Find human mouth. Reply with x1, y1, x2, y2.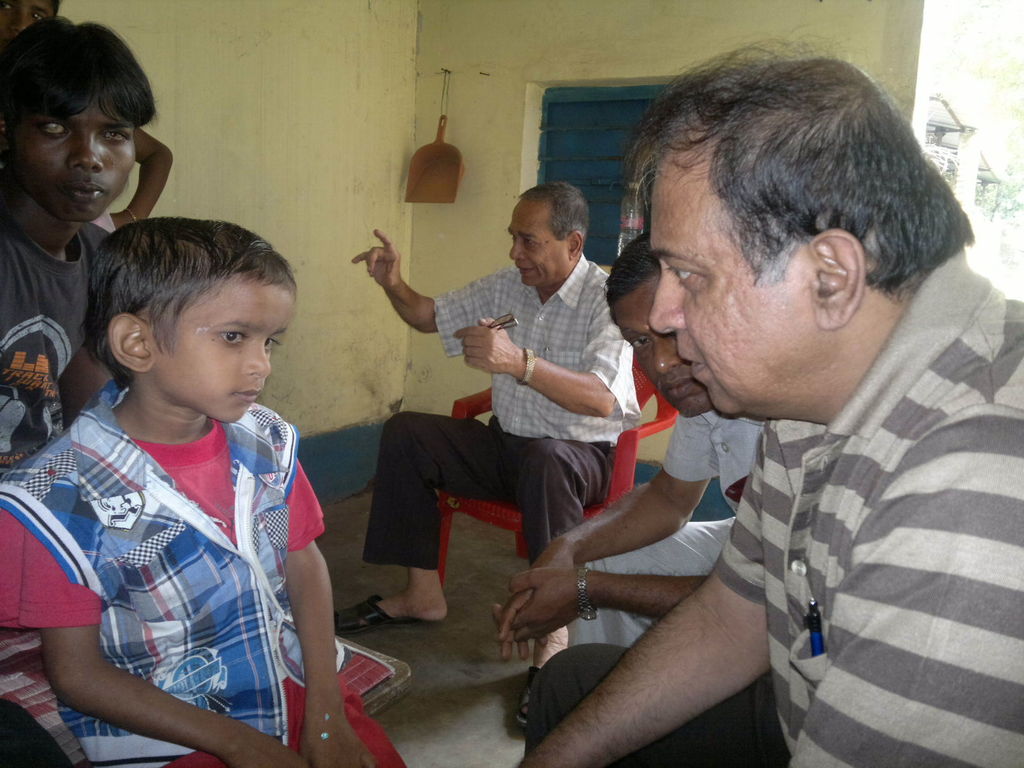
56, 179, 104, 204.
